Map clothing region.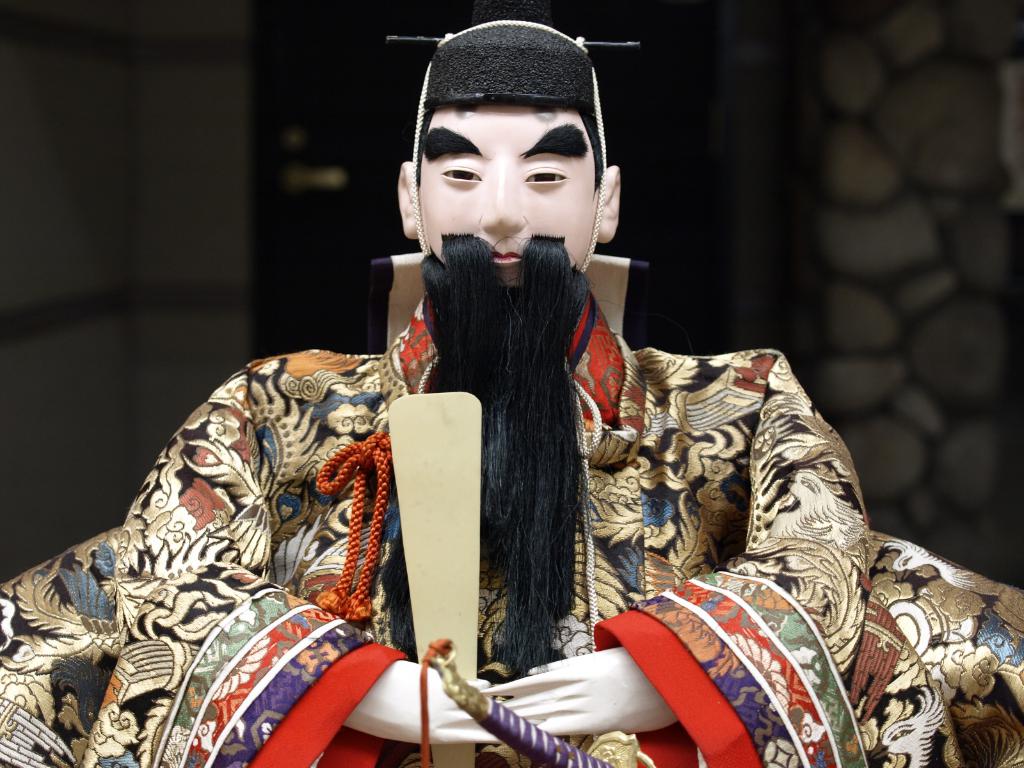
Mapped to select_region(0, 339, 1023, 757).
